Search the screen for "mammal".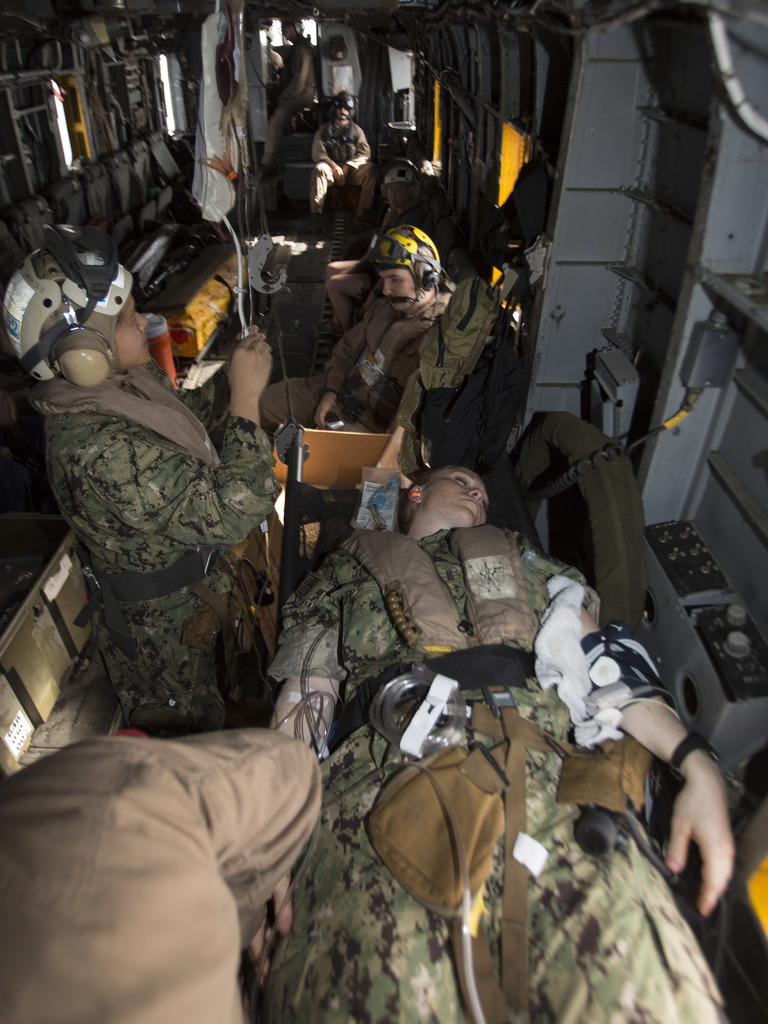
Found at left=268, top=462, right=737, bottom=1023.
